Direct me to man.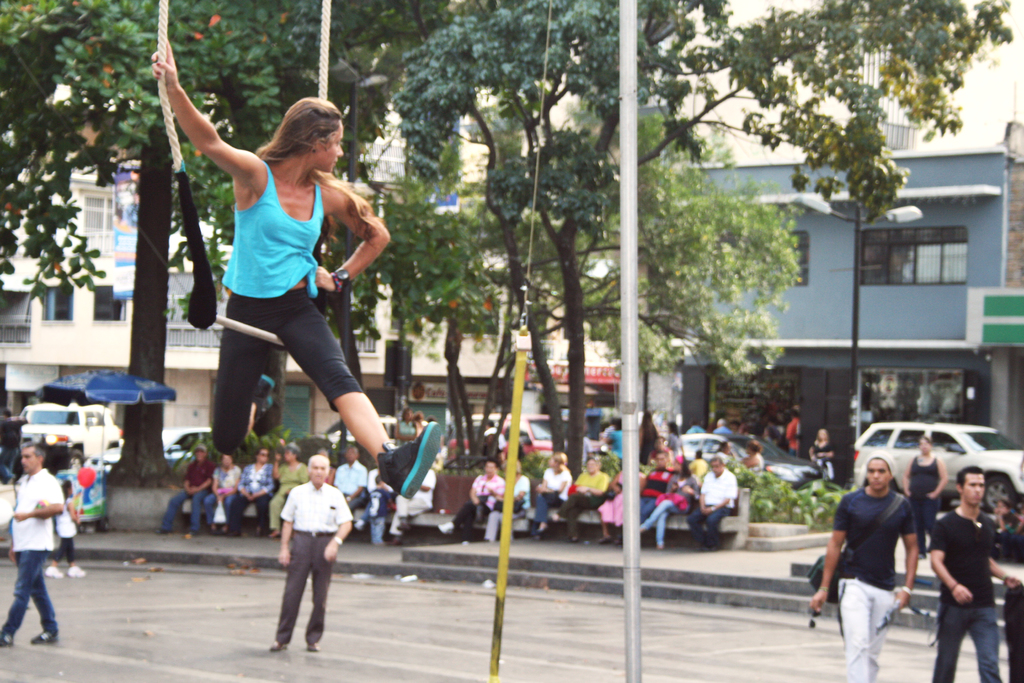
Direction: box=[159, 445, 221, 541].
